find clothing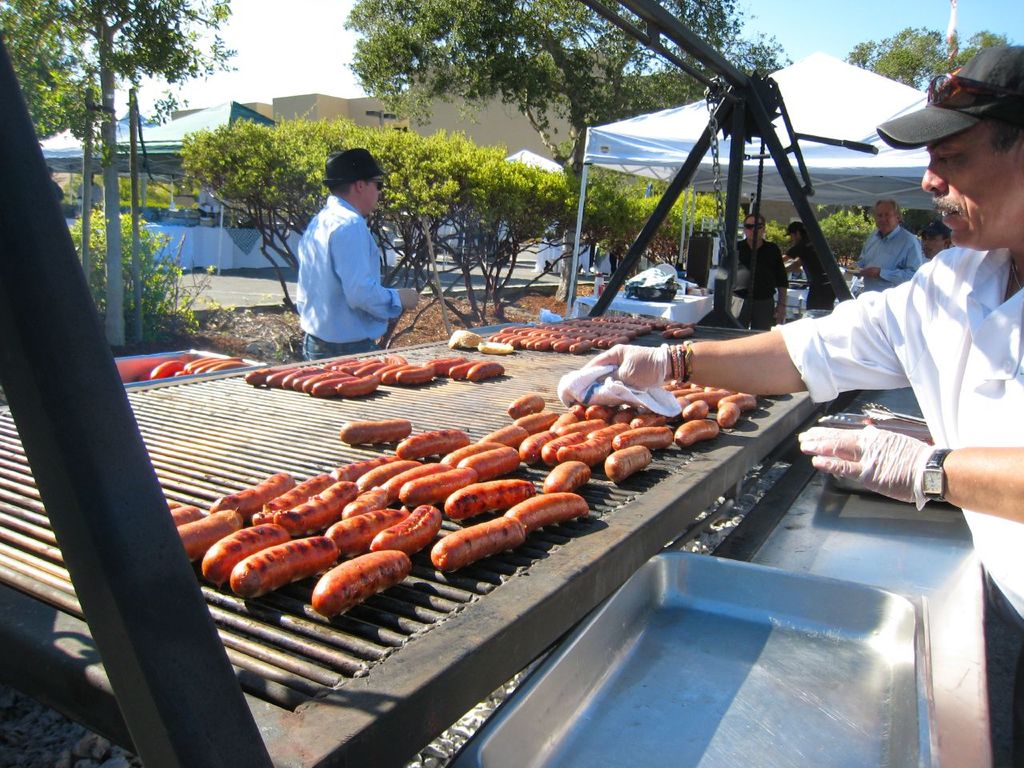
rect(779, 240, 833, 306)
